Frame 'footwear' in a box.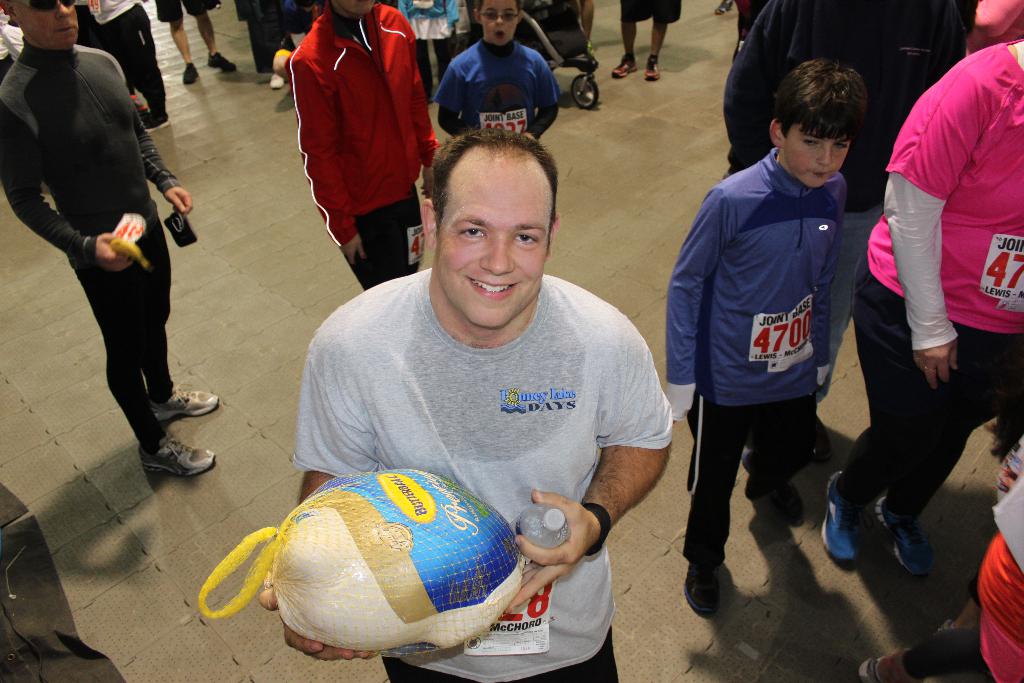
detection(820, 465, 863, 567).
